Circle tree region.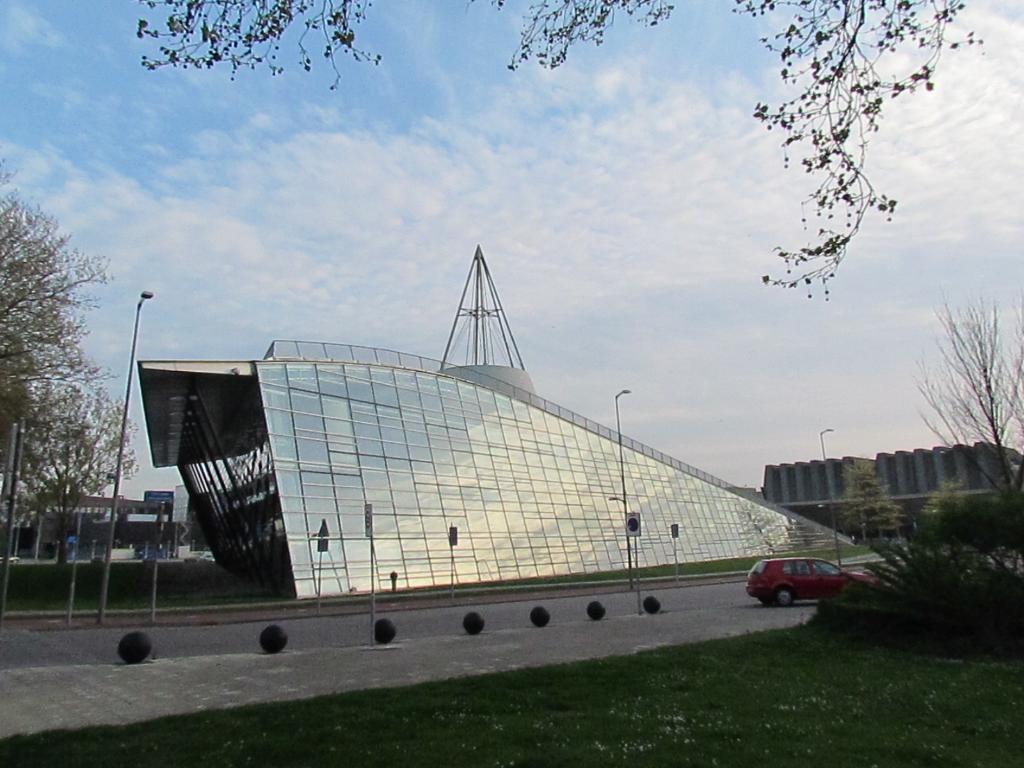
Region: (924, 478, 975, 564).
